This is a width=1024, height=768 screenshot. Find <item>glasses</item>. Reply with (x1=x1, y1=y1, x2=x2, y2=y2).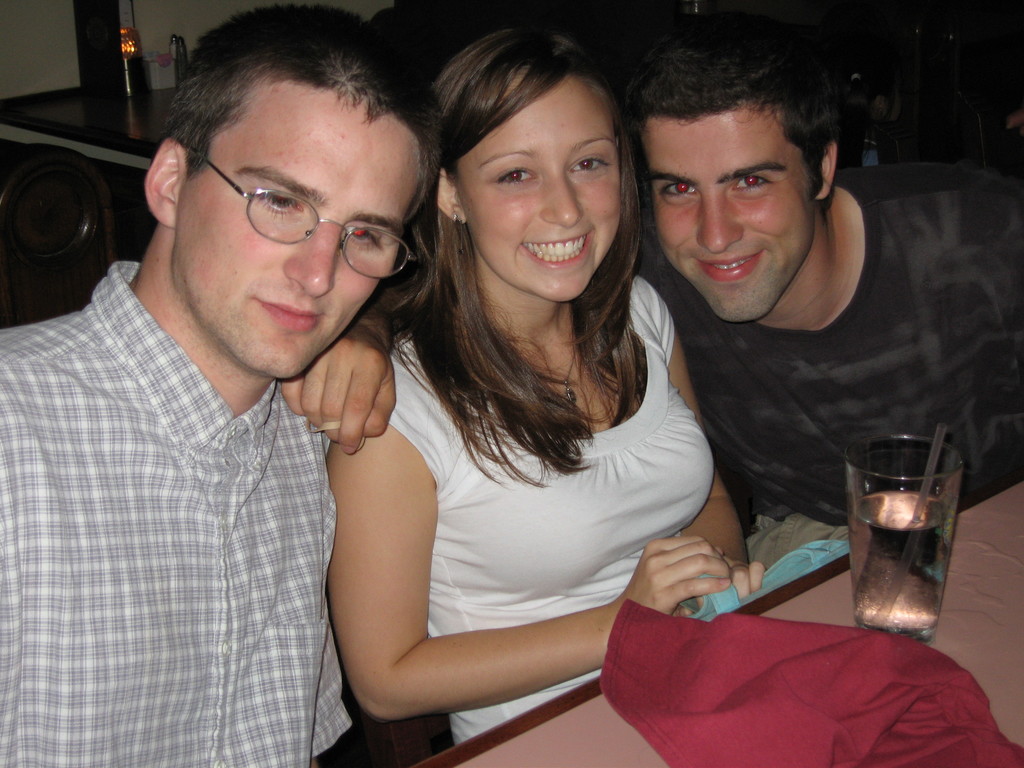
(x1=175, y1=149, x2=404, y2=245).
